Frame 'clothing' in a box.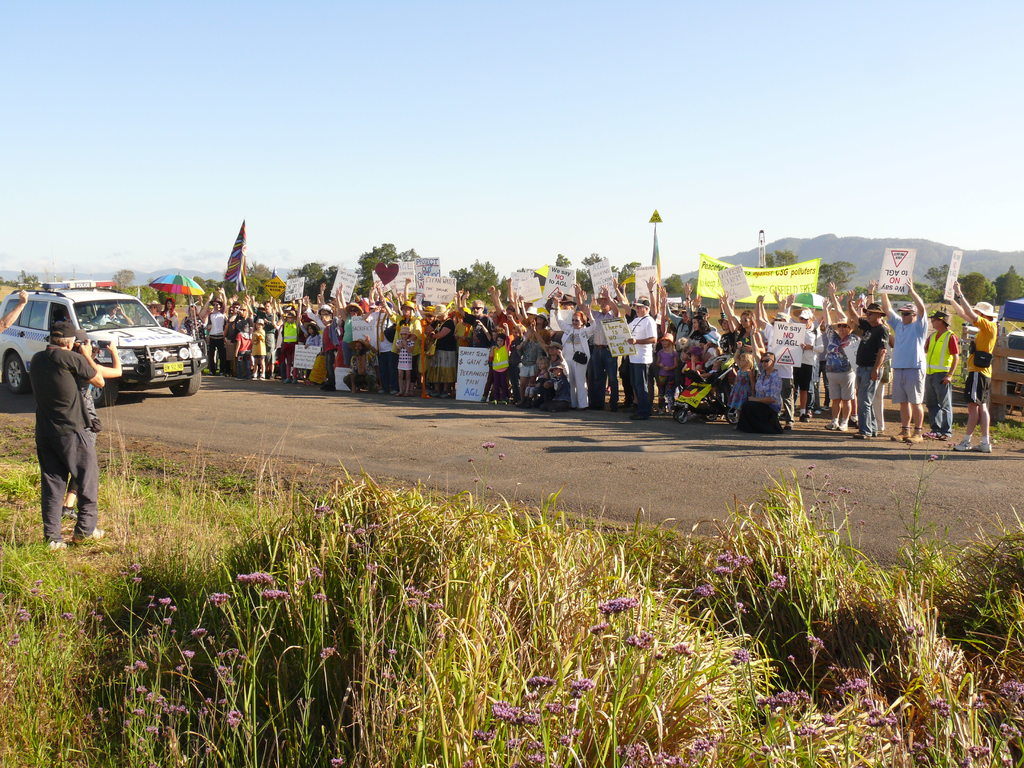
(x1=518, y1=339, x2=541, y2=378).
